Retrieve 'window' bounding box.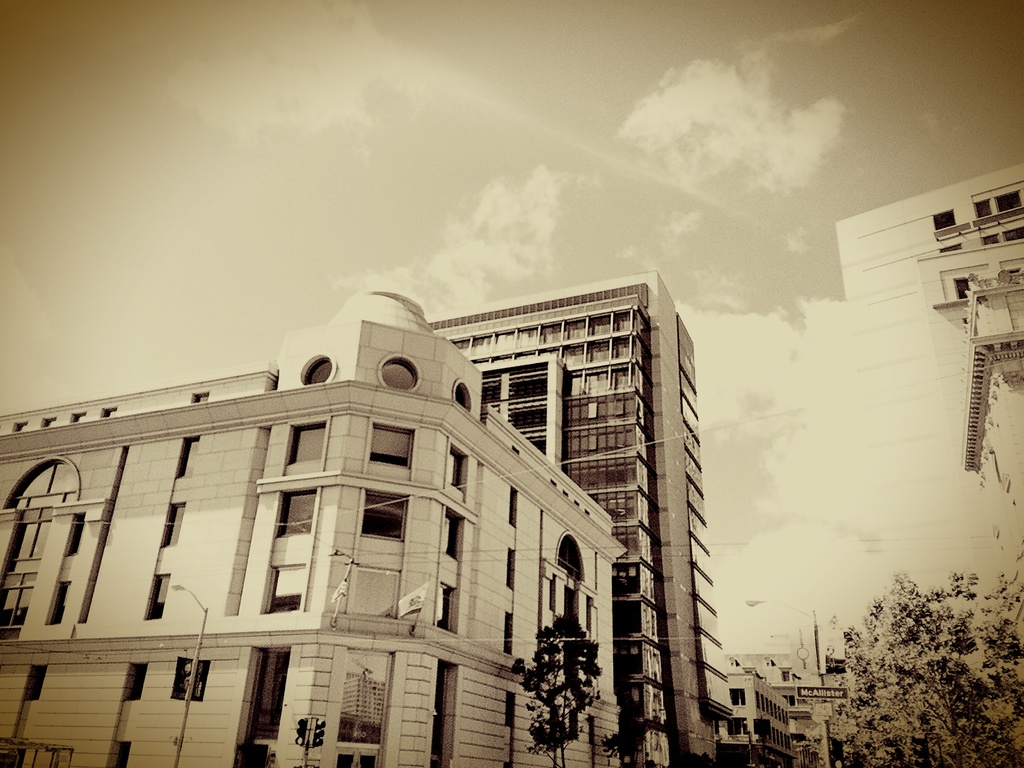
Bounding box: Rect(433, 657, 463, 767).
